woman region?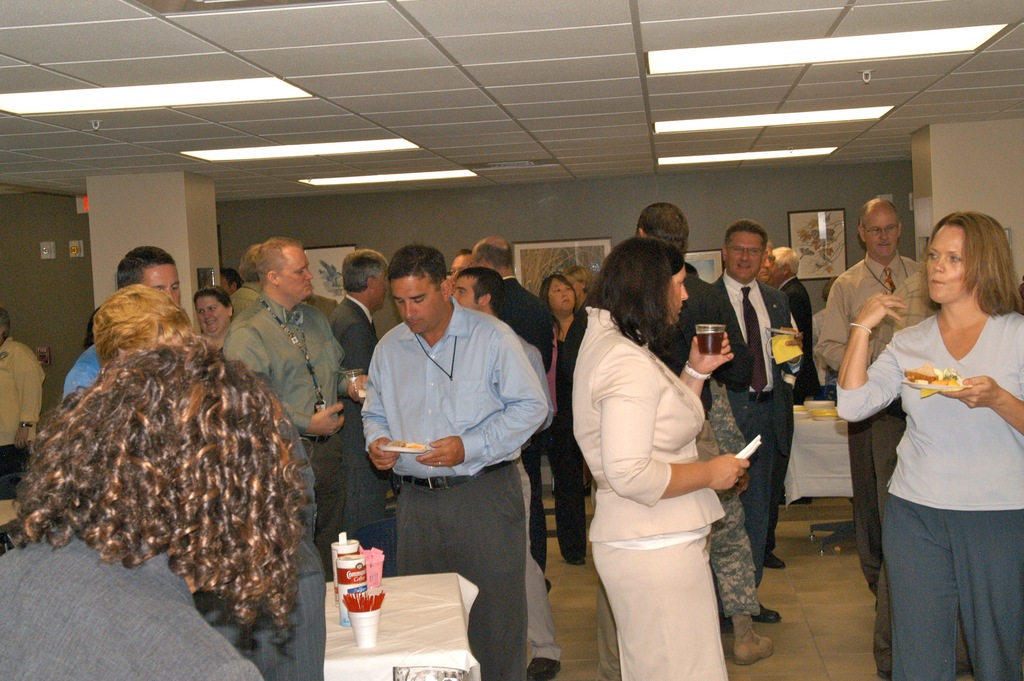
[193, 285, 236, 354]
